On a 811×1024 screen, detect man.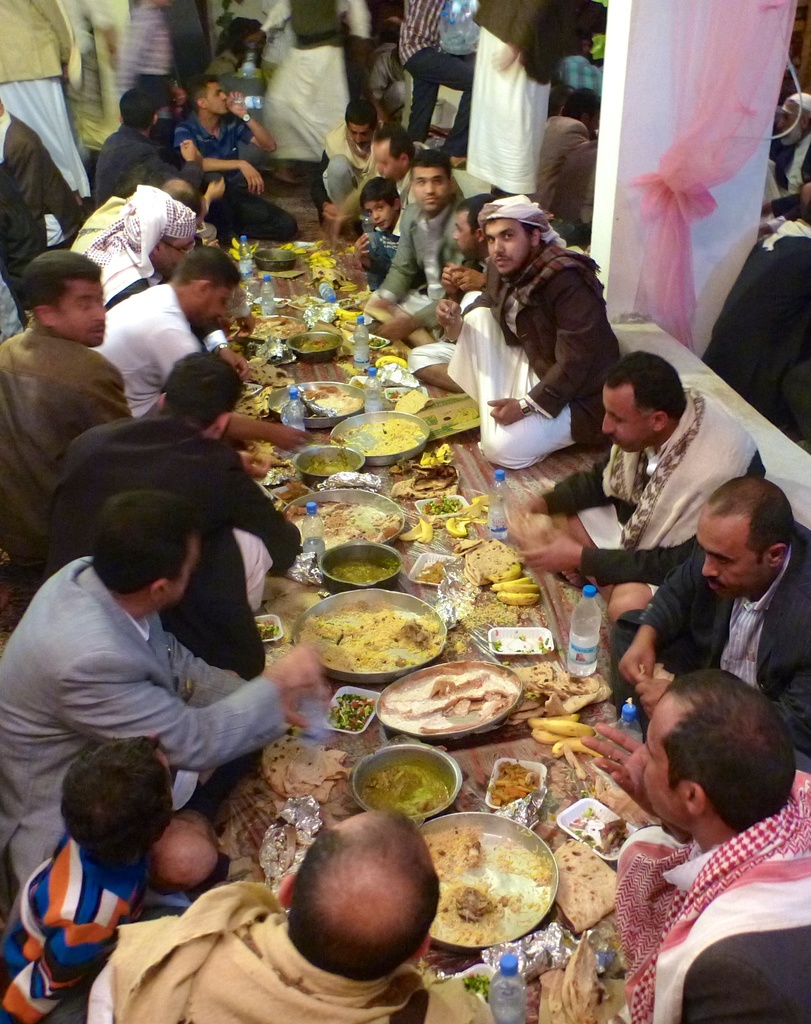
detection(762, 89, 810, 198).
